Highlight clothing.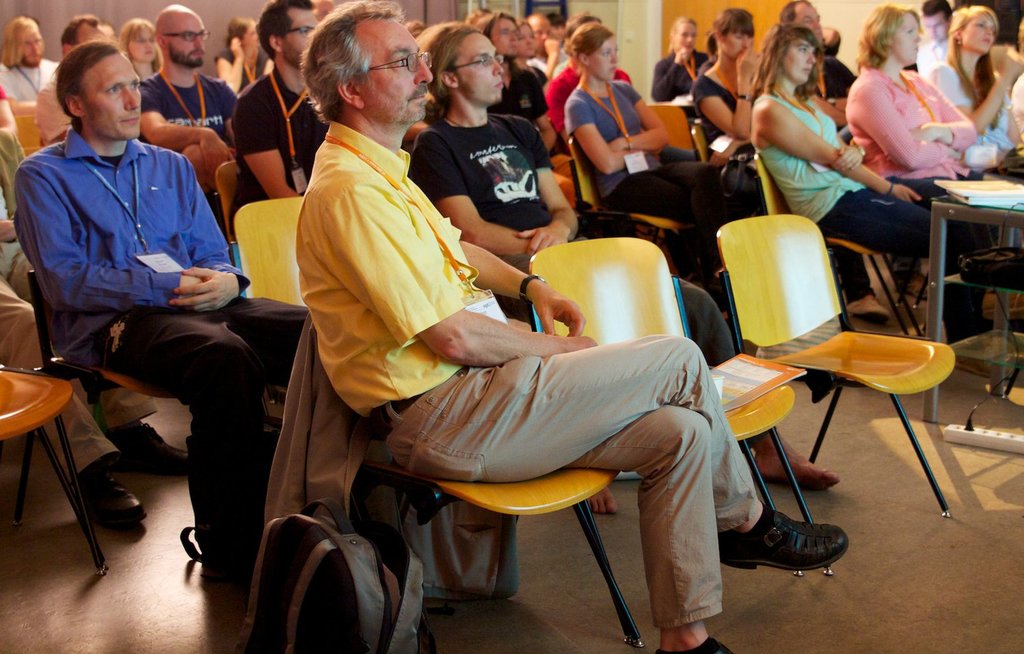
Highlighted region: bbox=[685, 74, 743, 168].
